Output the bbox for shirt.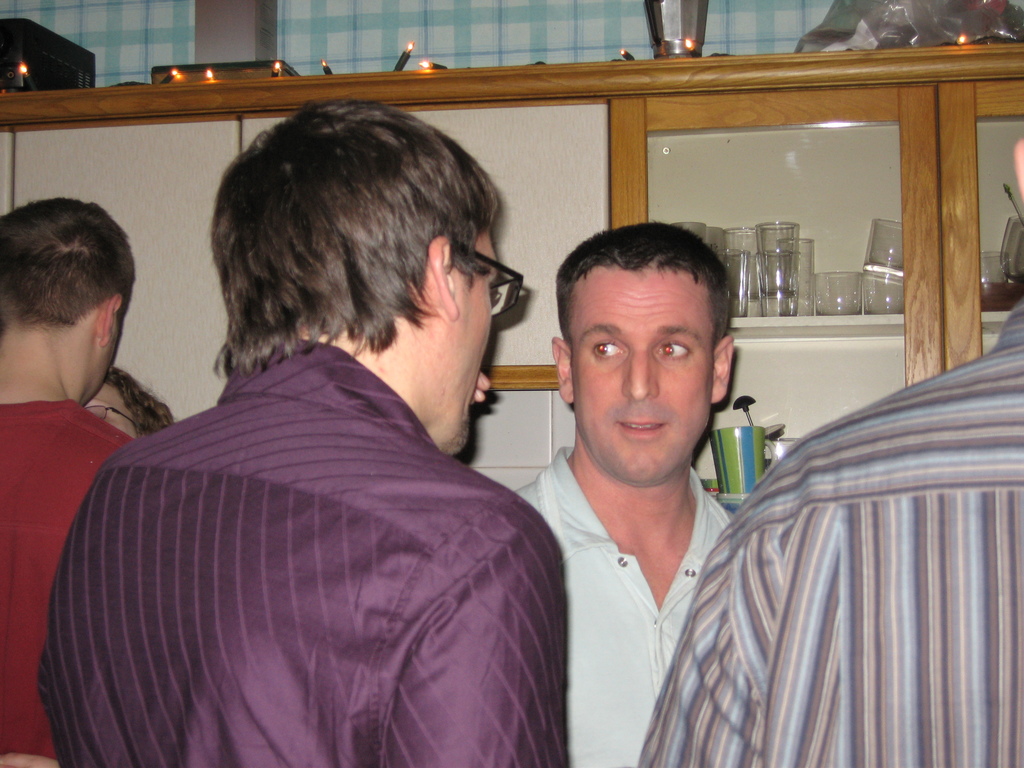
box=[513, 440, 736, 766].
